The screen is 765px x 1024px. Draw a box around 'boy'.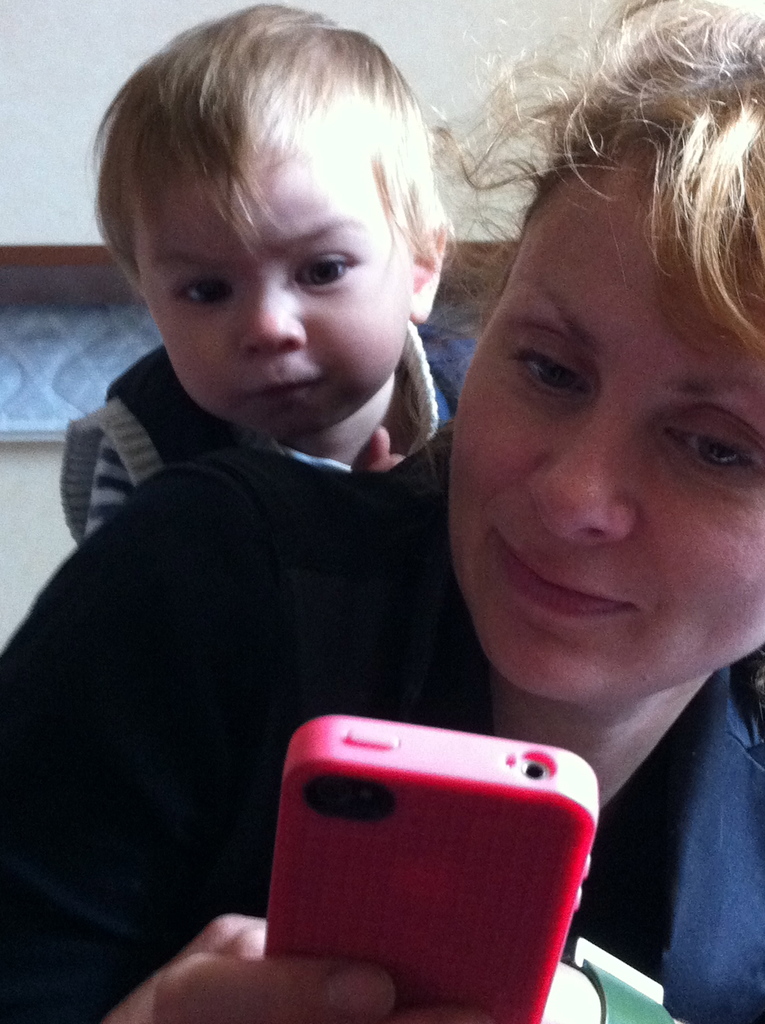
rect(58, 0, 478, 545).
